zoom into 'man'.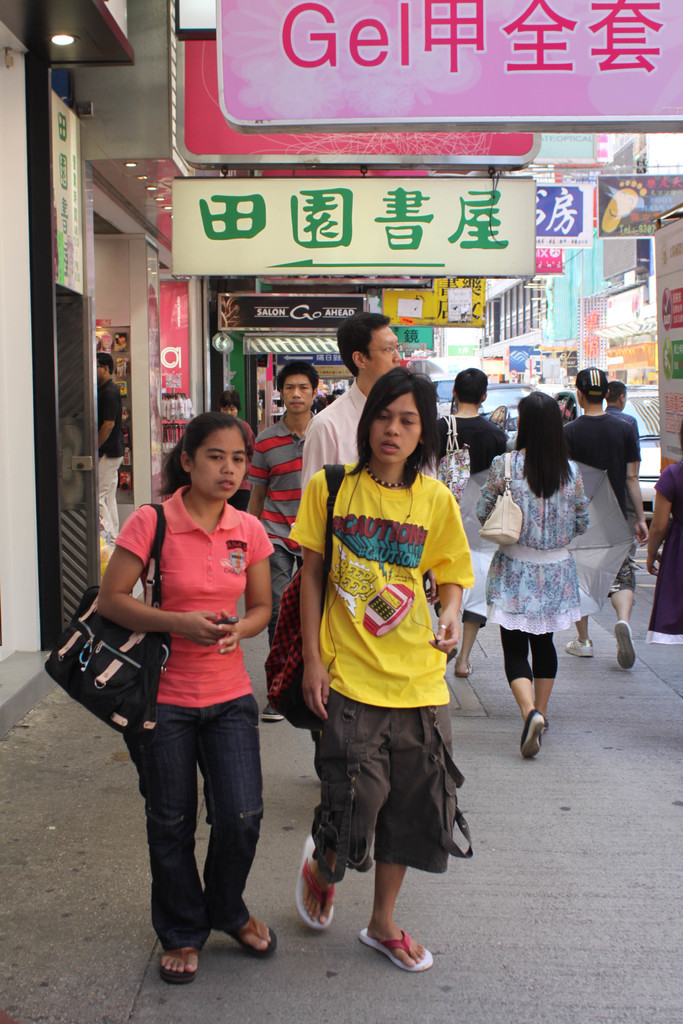
Zoom target: 97,443,290,976.
